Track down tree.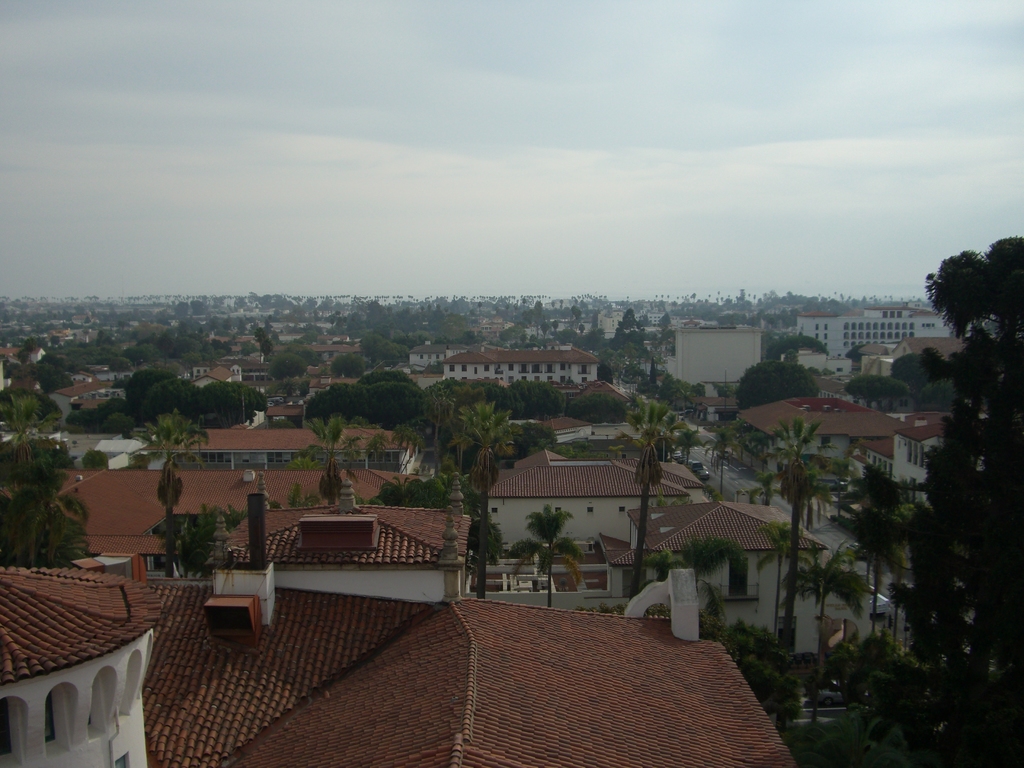
Tracked to <bbox>760, 331, 828, 360</bbox>.
